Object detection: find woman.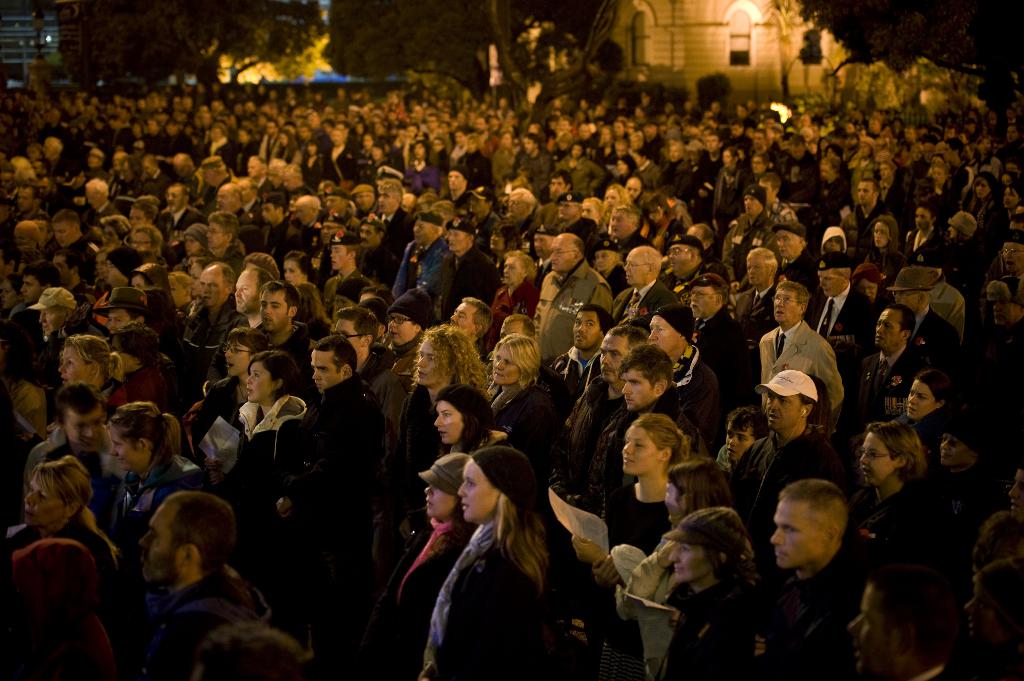
{"x1": 395, "y1": 381, "x2": 493, "y2": 552}.
